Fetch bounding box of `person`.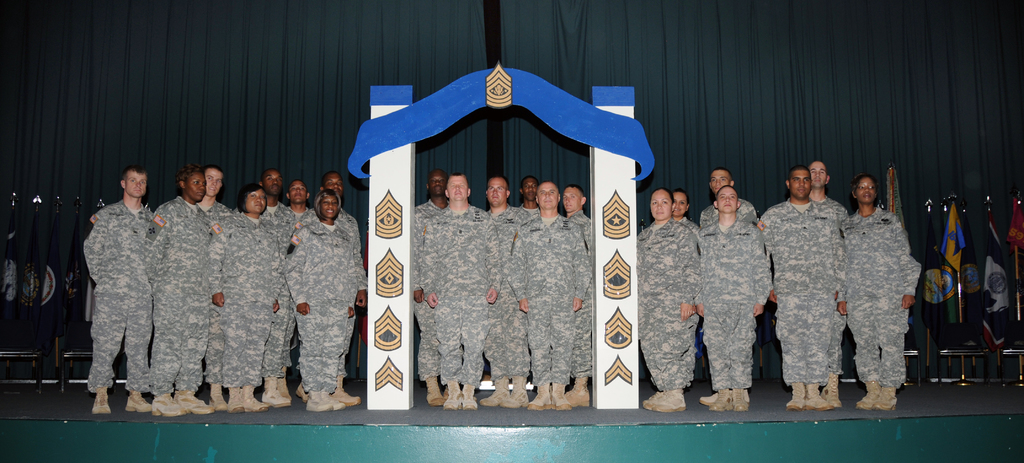
Bbox: <region>508, 181, 590, 401</region>.
